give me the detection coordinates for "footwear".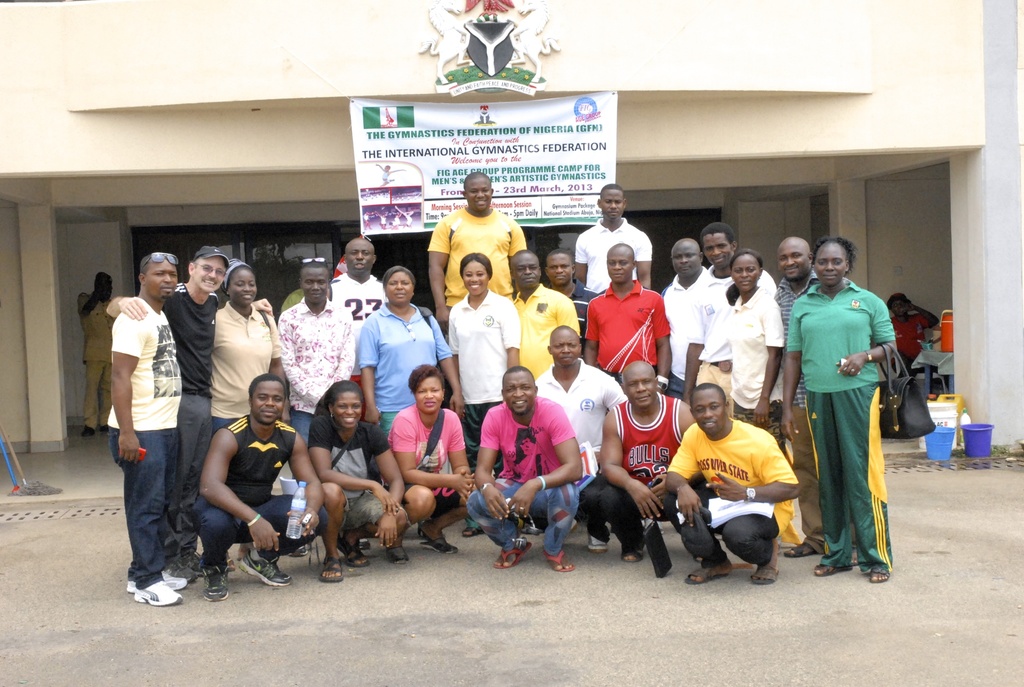
{"x1": 868, "y1": 566, "x2": 890, "y2": 583}.
